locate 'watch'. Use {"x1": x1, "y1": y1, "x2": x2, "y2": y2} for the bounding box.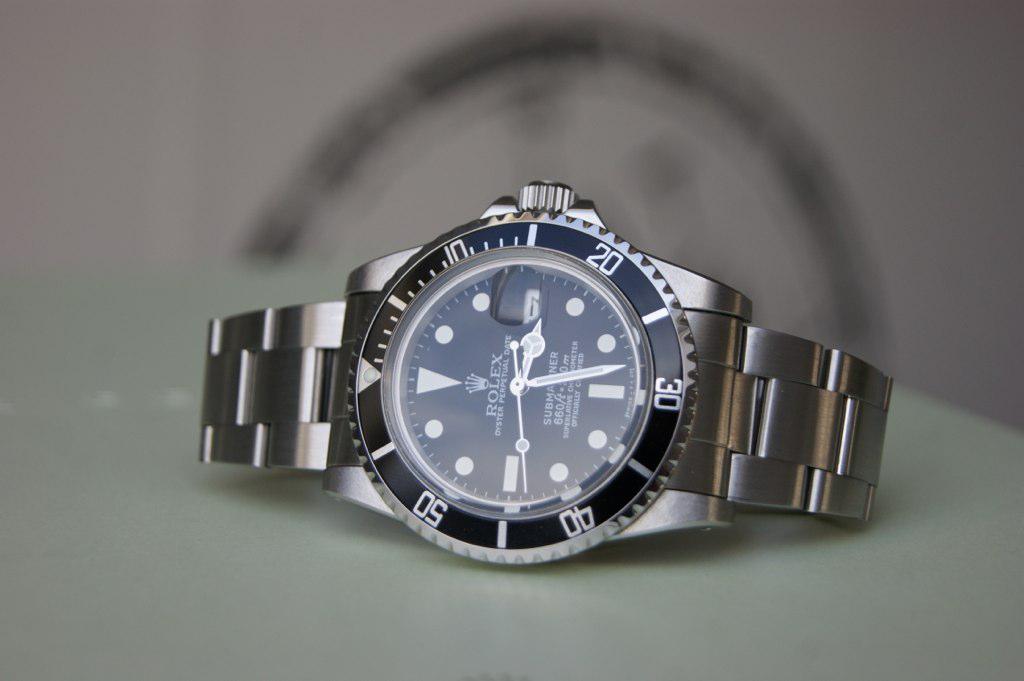
{"x1": 199, "y1": 180, "x2": 895, "y2": 569}.
